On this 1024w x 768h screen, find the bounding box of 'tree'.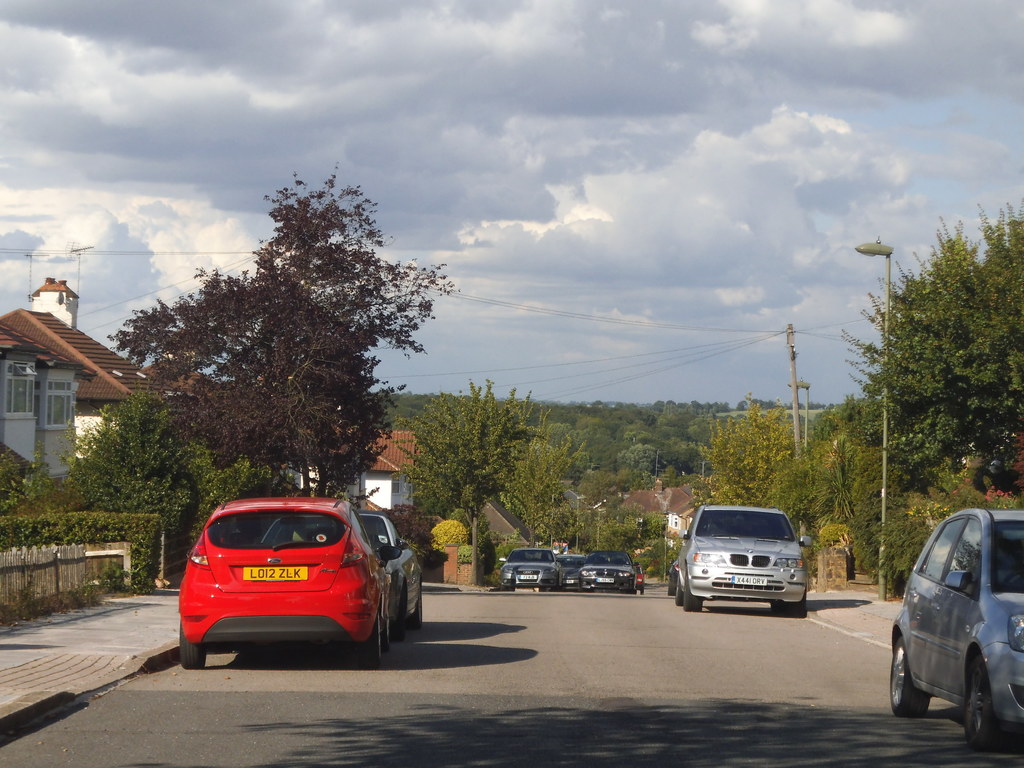
Bounding box: [577,468,620,511].
